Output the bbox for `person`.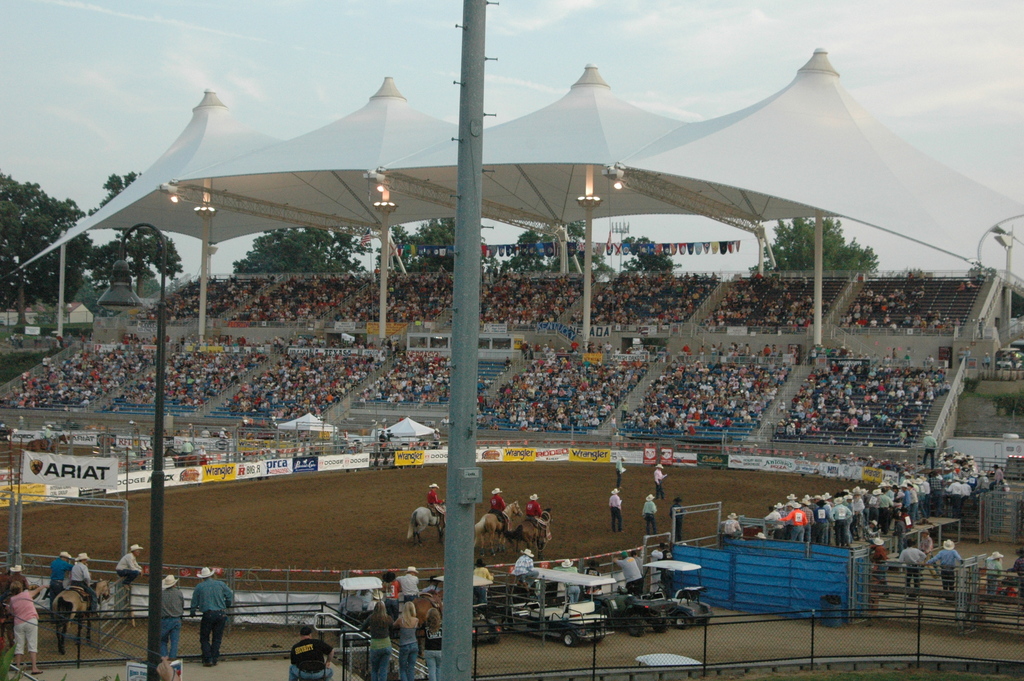
[520,493,548,520].
